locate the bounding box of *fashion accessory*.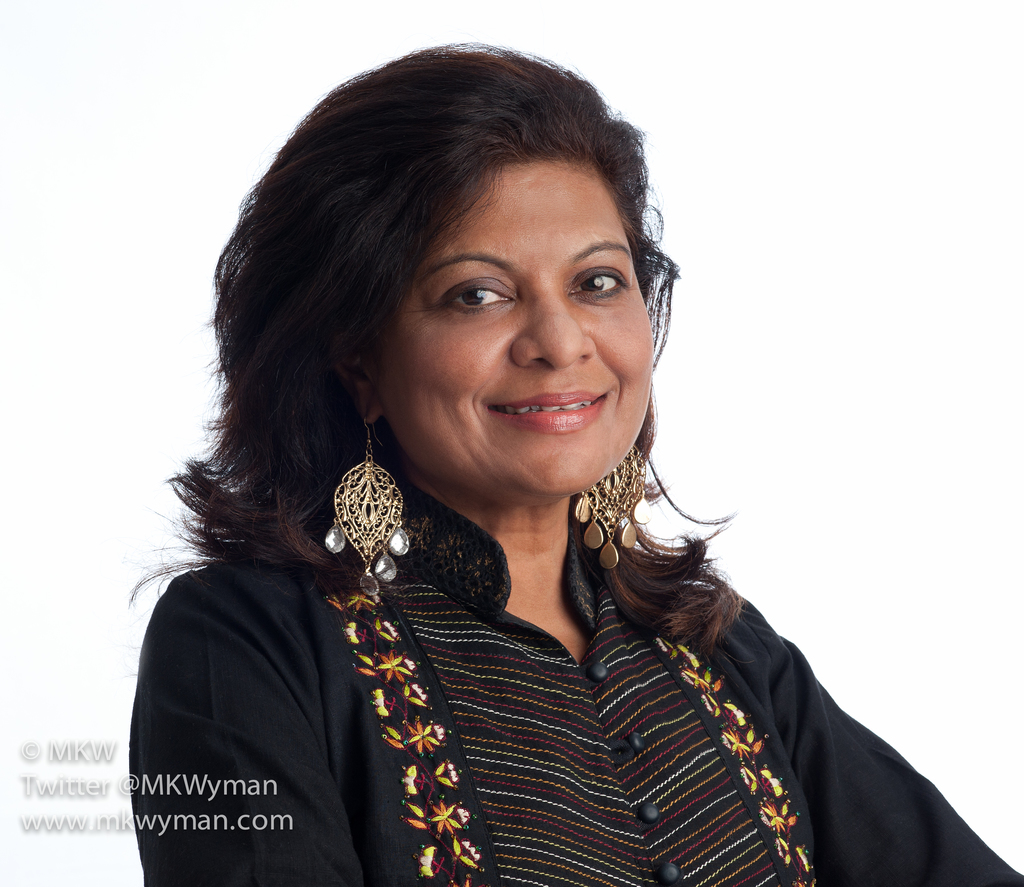
Bounding box: region(575, 446, 649, 568).
